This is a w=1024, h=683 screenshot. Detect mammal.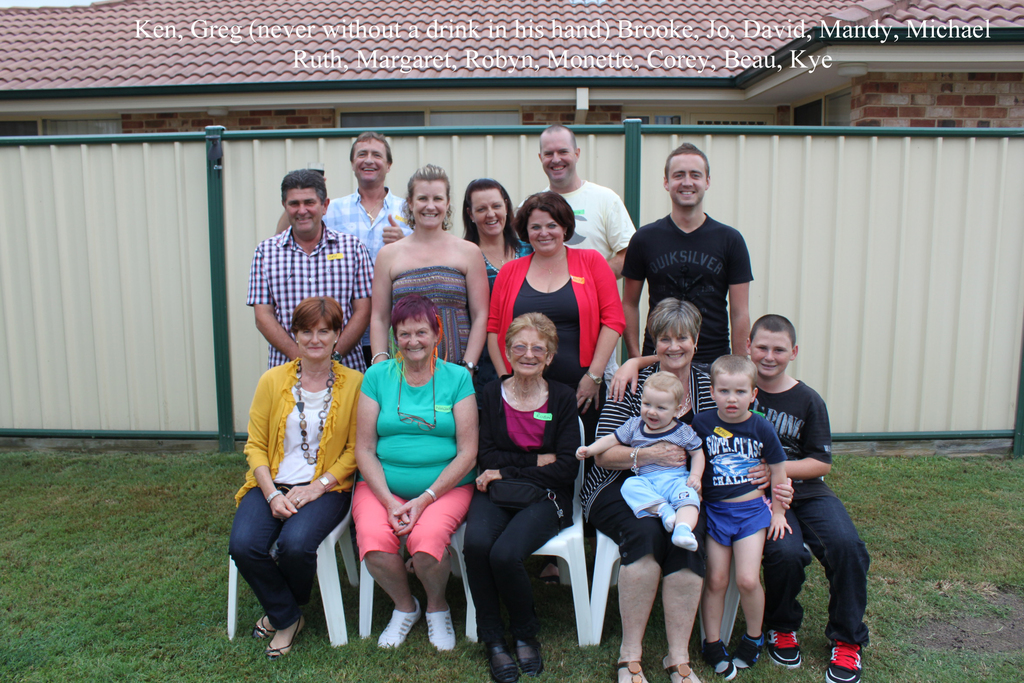
rect(352, 293, 479, 655).
